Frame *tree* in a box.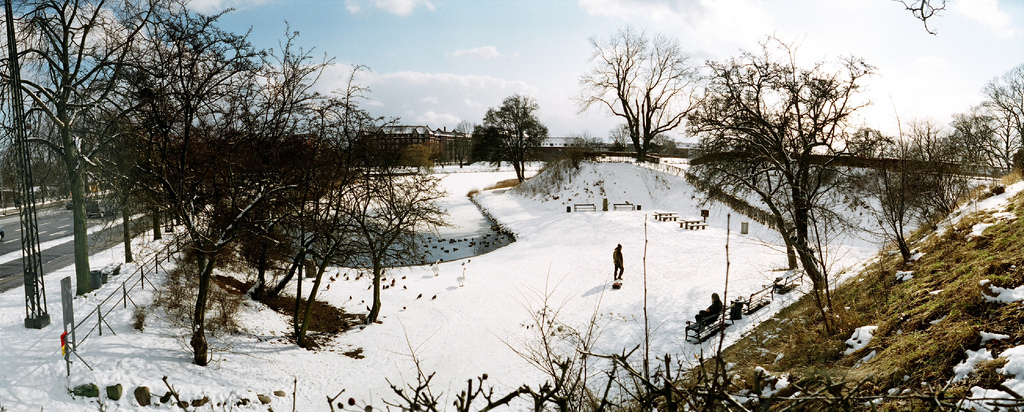
(left=470, top=94, right=551, bottom=186).
